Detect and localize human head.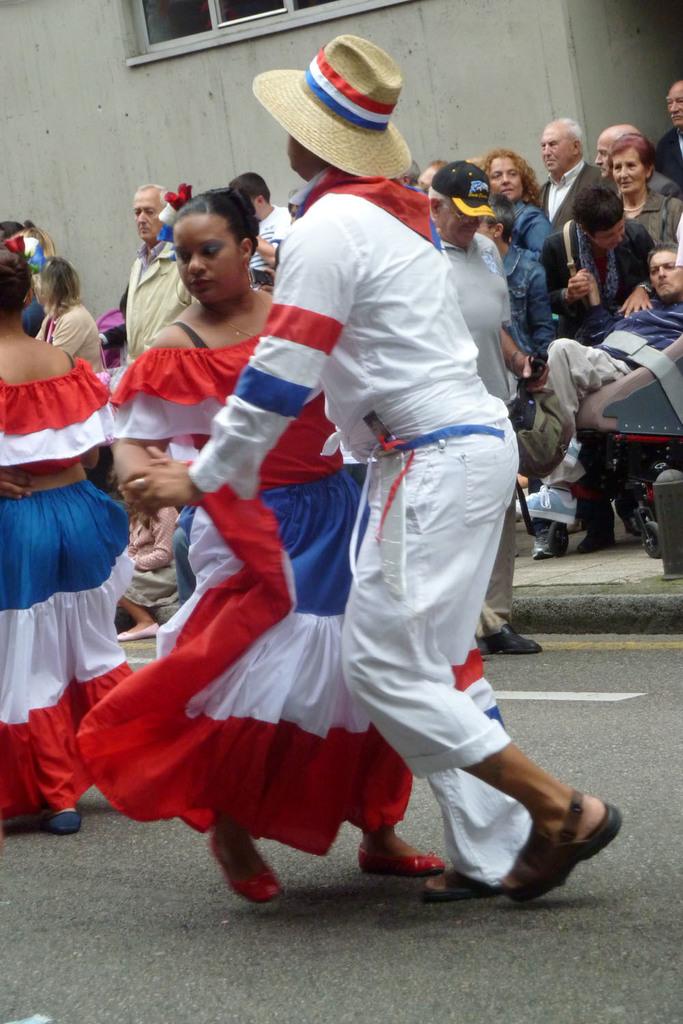
Localized at crop(591, 122, 641, 177).
